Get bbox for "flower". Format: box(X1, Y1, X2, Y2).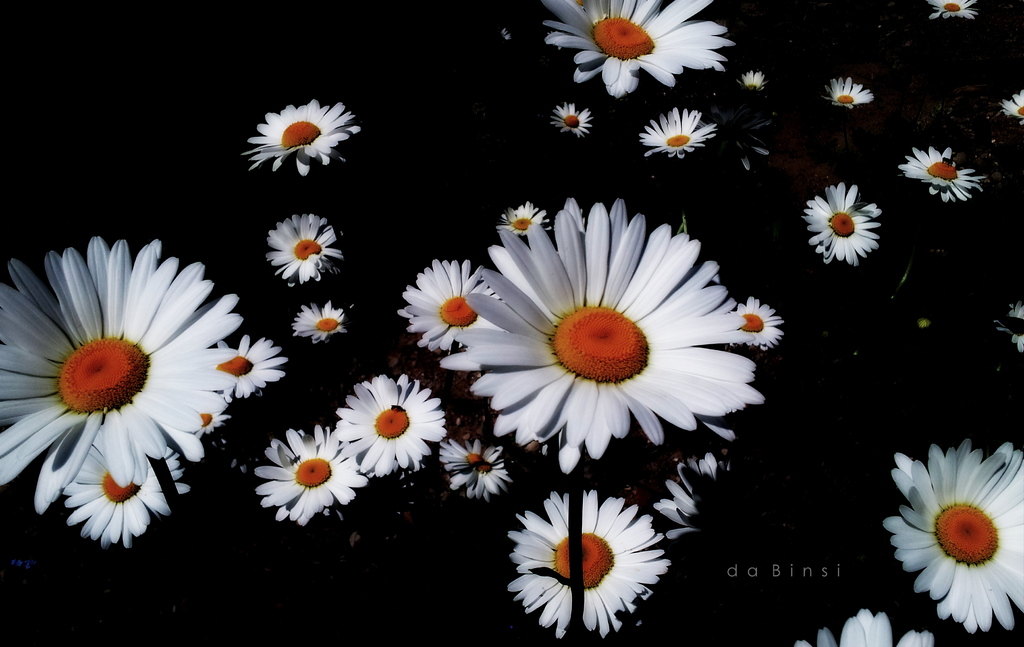
box(264, 211, 342, 281).
